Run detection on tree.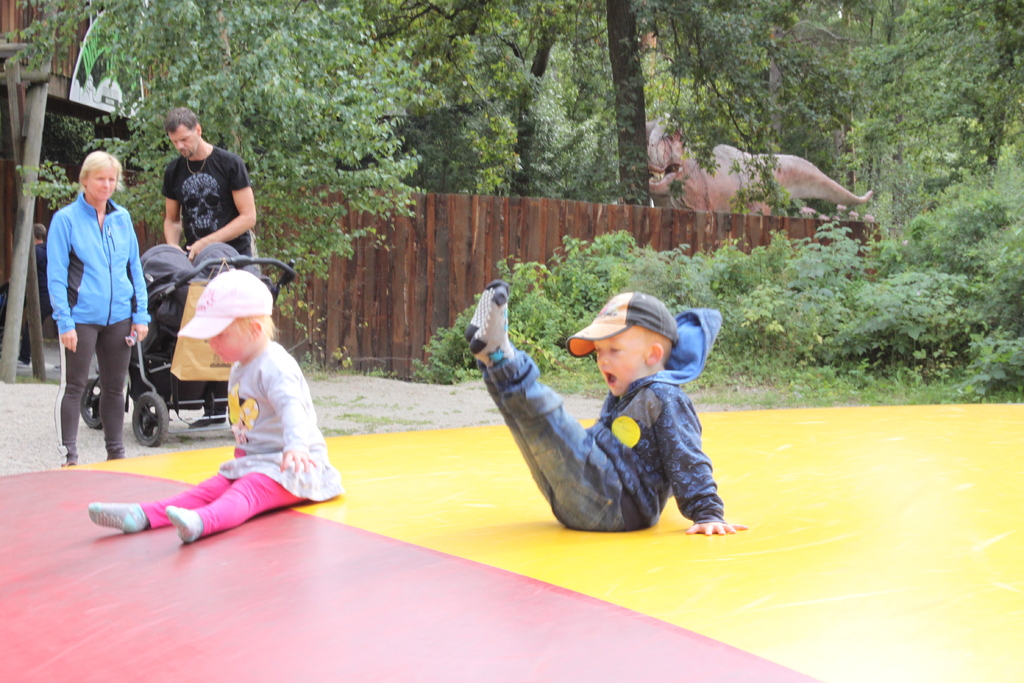
Result: locate(0, 0, 430, 370).
